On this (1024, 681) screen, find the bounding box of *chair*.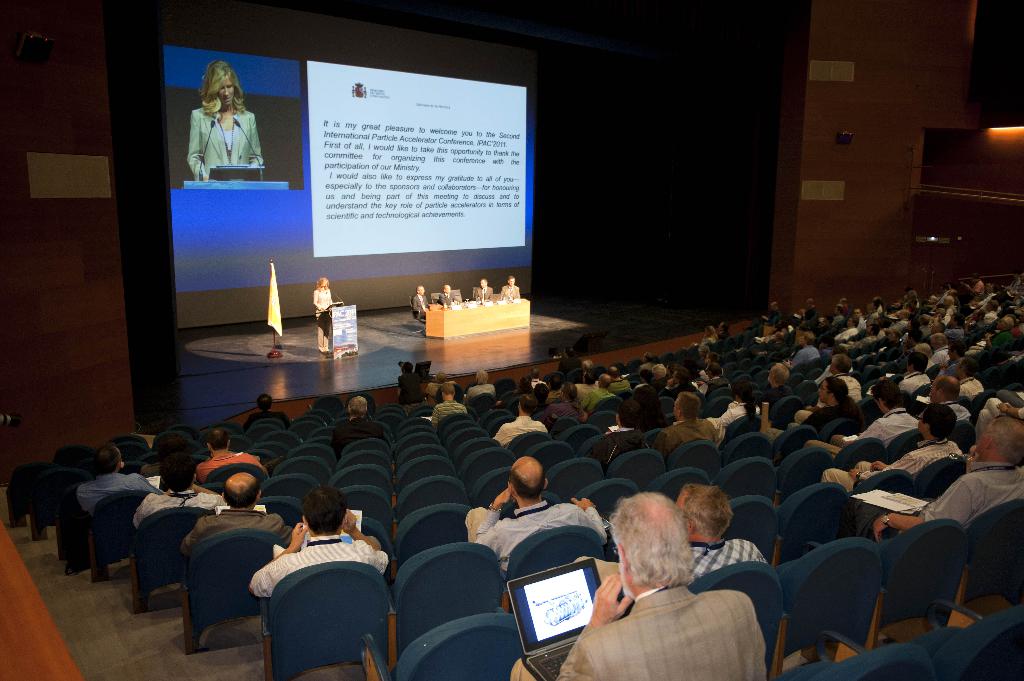
Bounding box: <region>637, 426, 662, 449</region>.
